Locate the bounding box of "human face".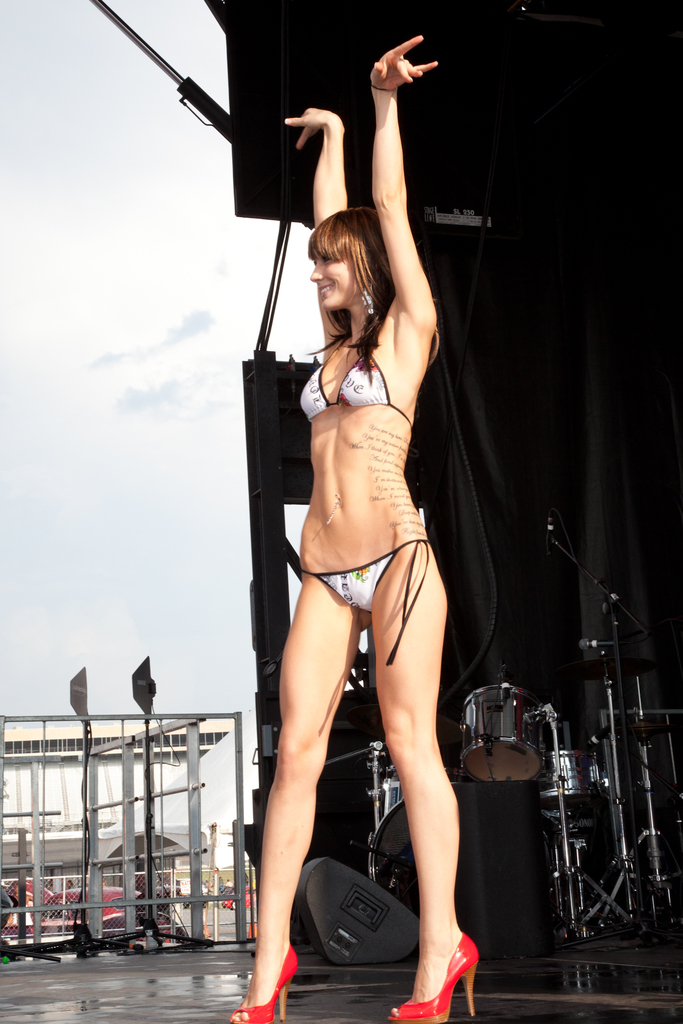
Bounding box: {"x1": 312, "y1": 255, "x2": 349, "y2": 313}.
